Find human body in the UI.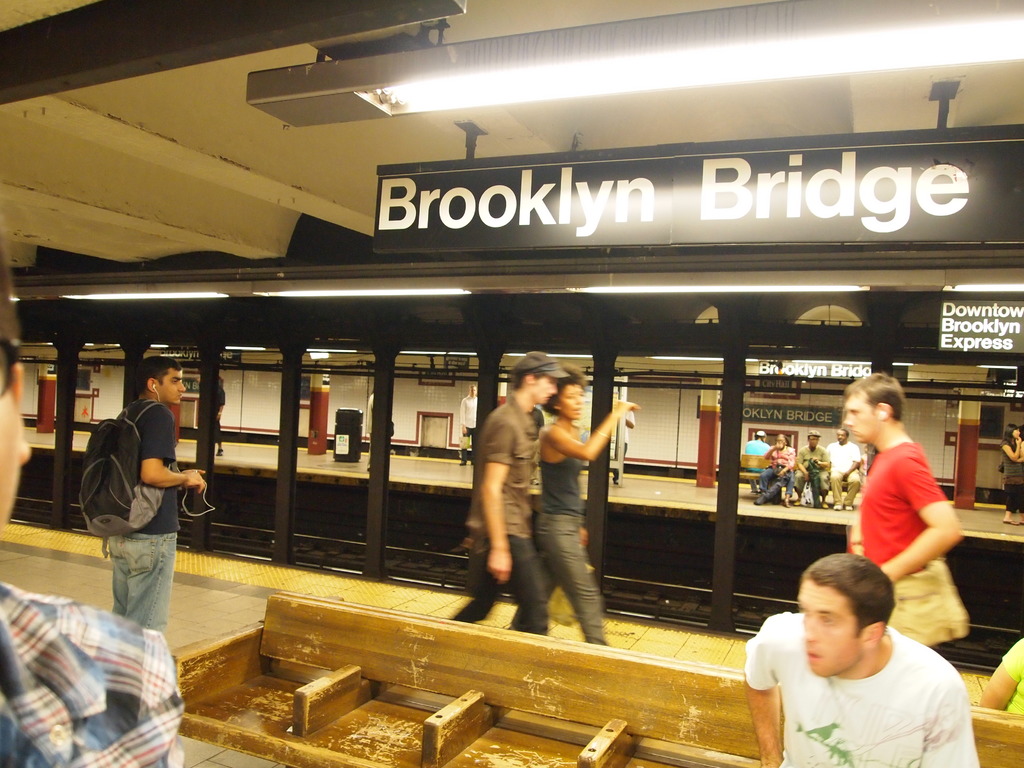
UI element at (x1=824, y1=438, x2=861, y2=509).
